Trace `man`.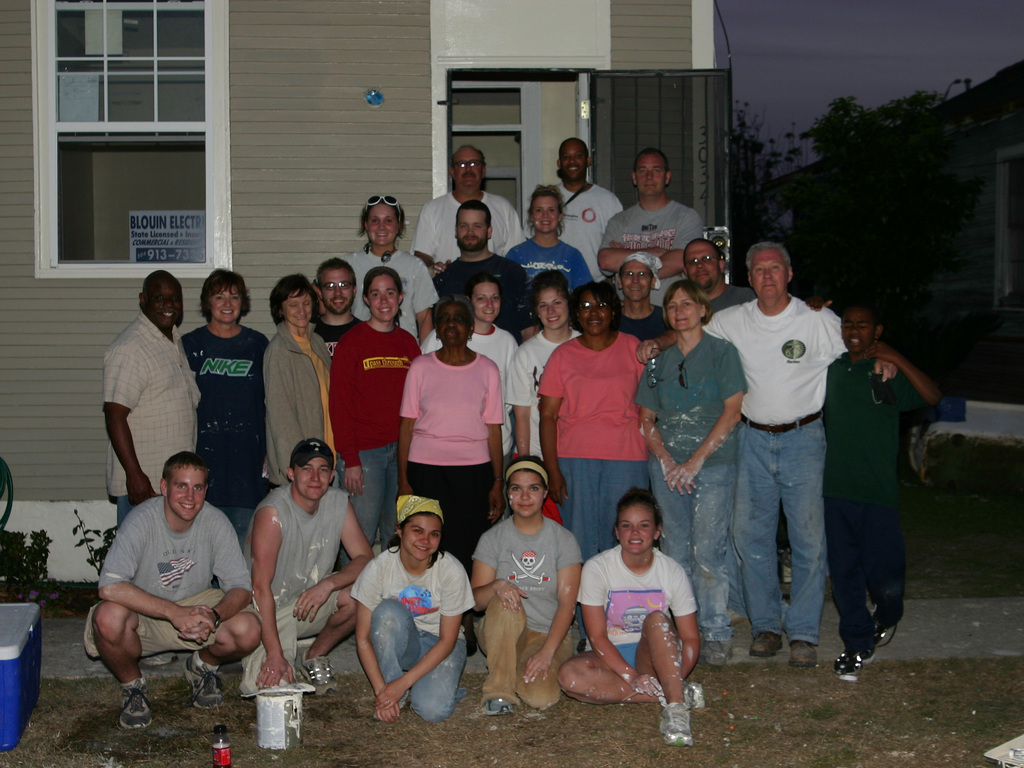
Traced to <region>408, 148, 524, 303</region>.
